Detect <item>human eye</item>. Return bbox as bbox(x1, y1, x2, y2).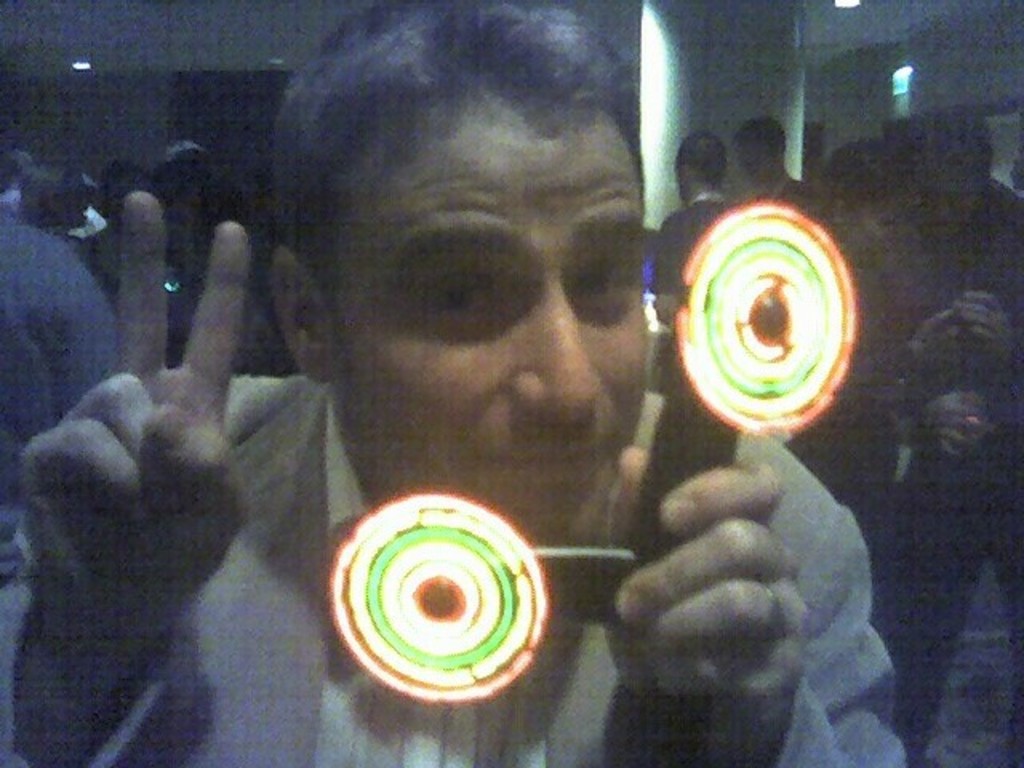
bbox(573, 248, 632, 317).
